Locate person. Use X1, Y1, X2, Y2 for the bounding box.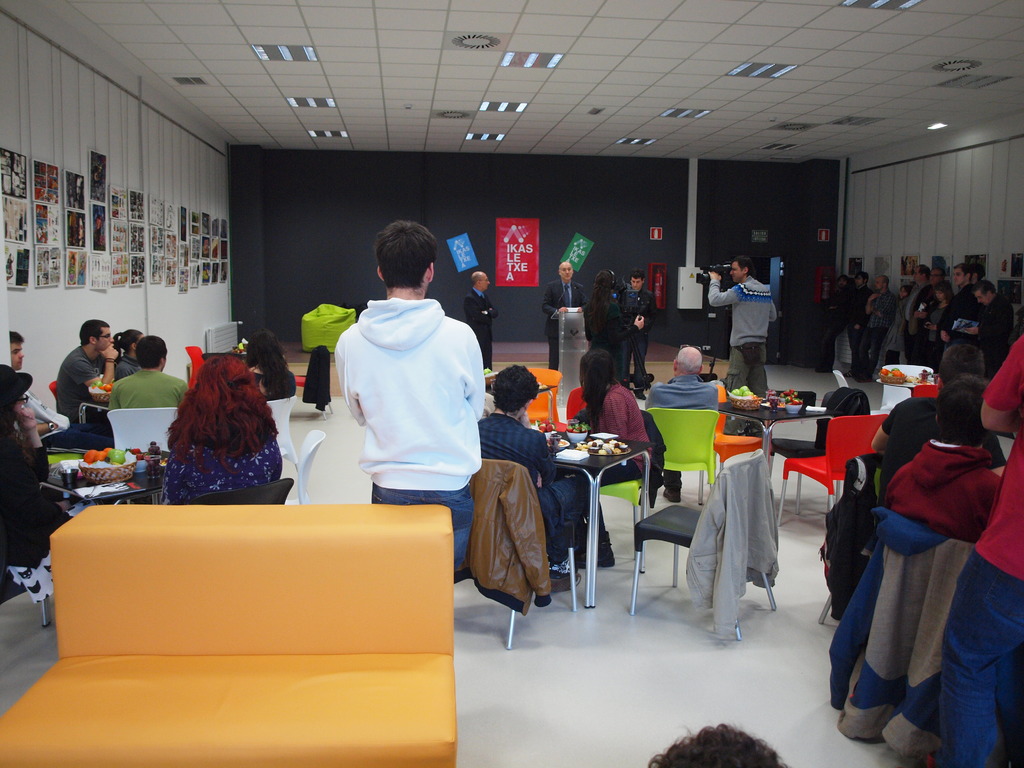
648, 343, 720, 495.
